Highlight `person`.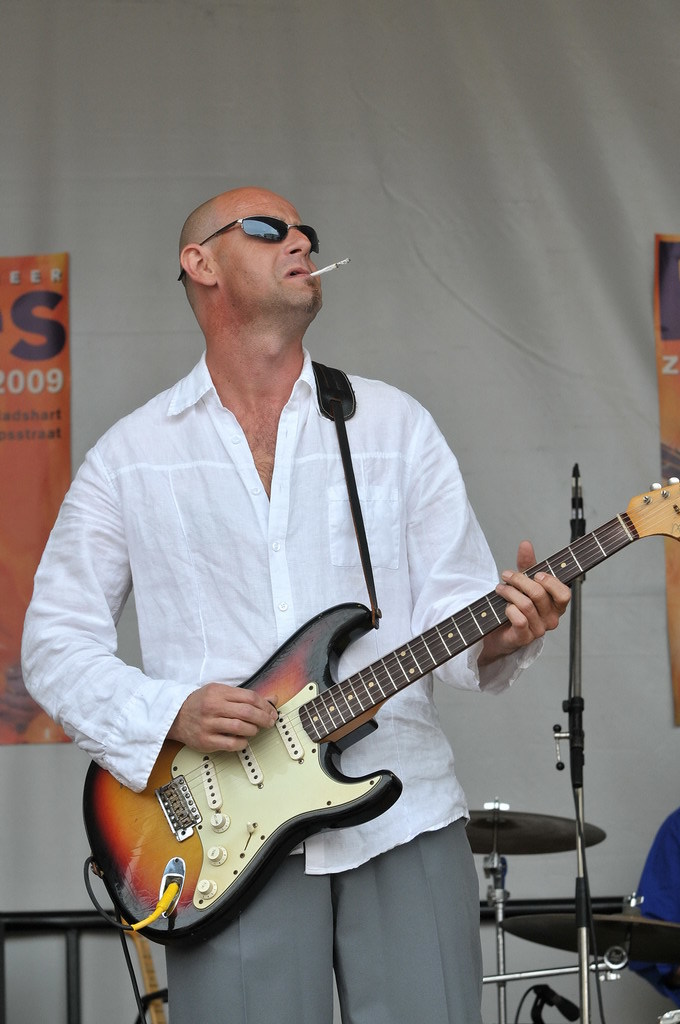
Highlighted region: 22, 182, 559, 1023.
